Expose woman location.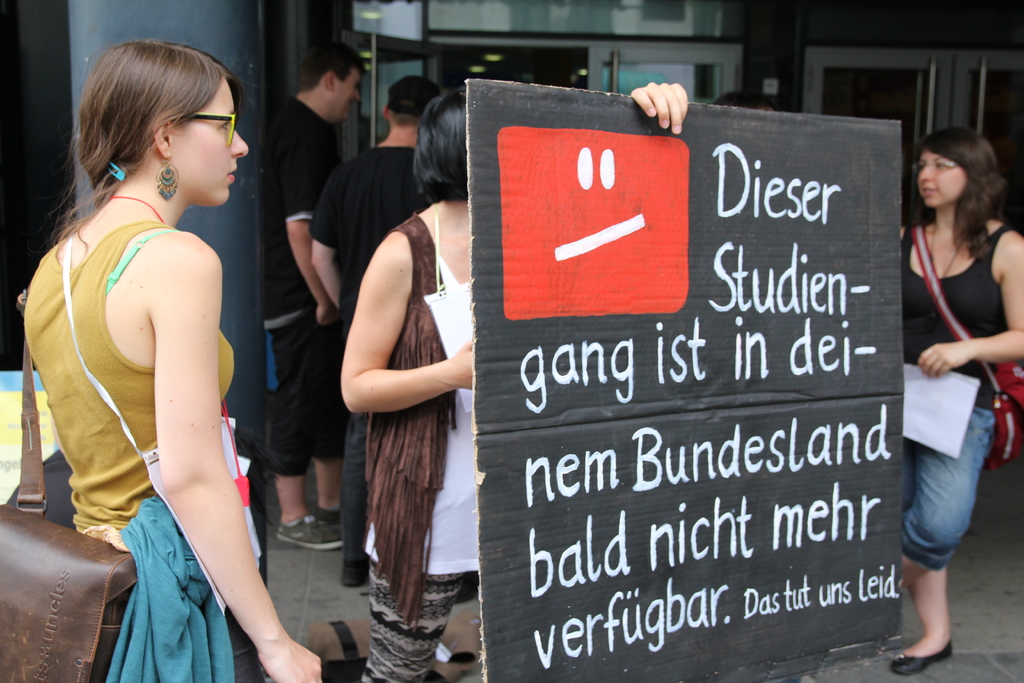
Exposed at select_region(332, 79, 689, 682).
